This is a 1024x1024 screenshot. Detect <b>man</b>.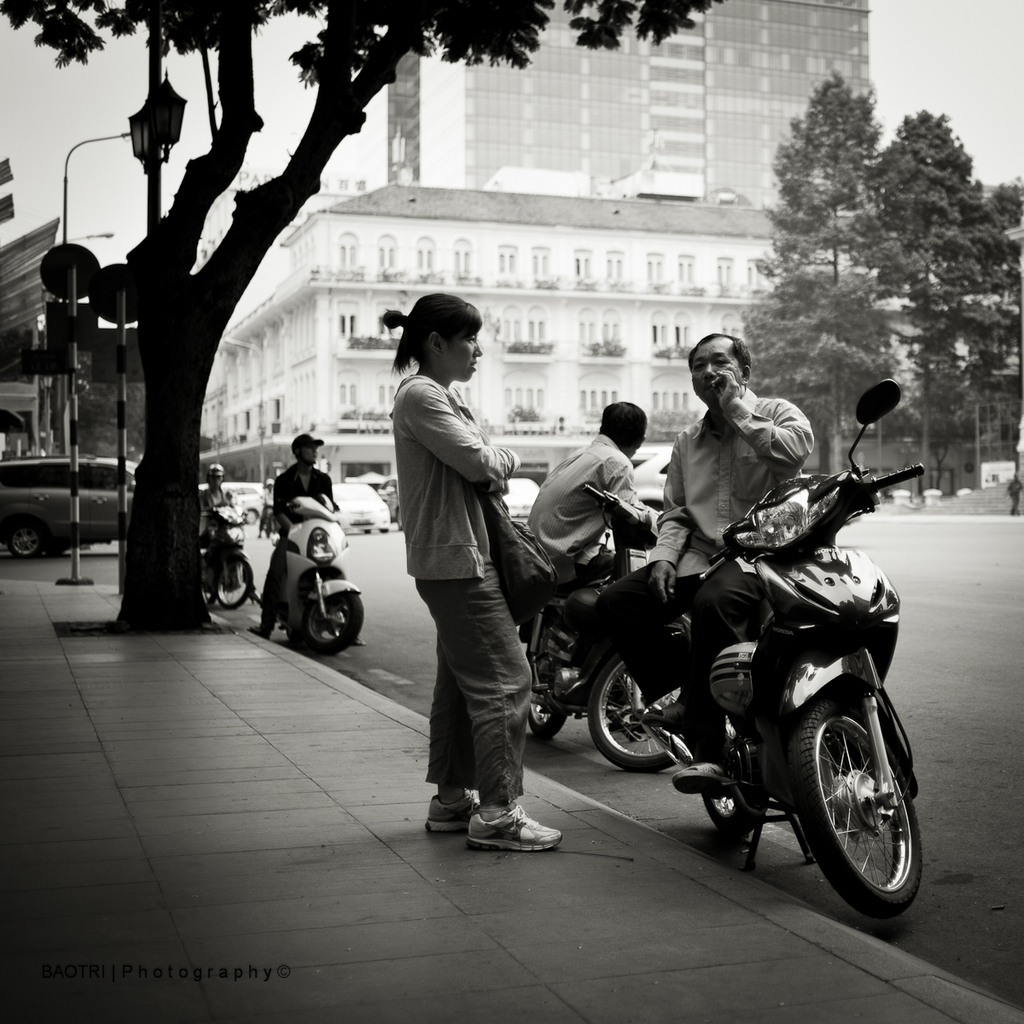
left=665, top=336, right=848, bottom=584.
